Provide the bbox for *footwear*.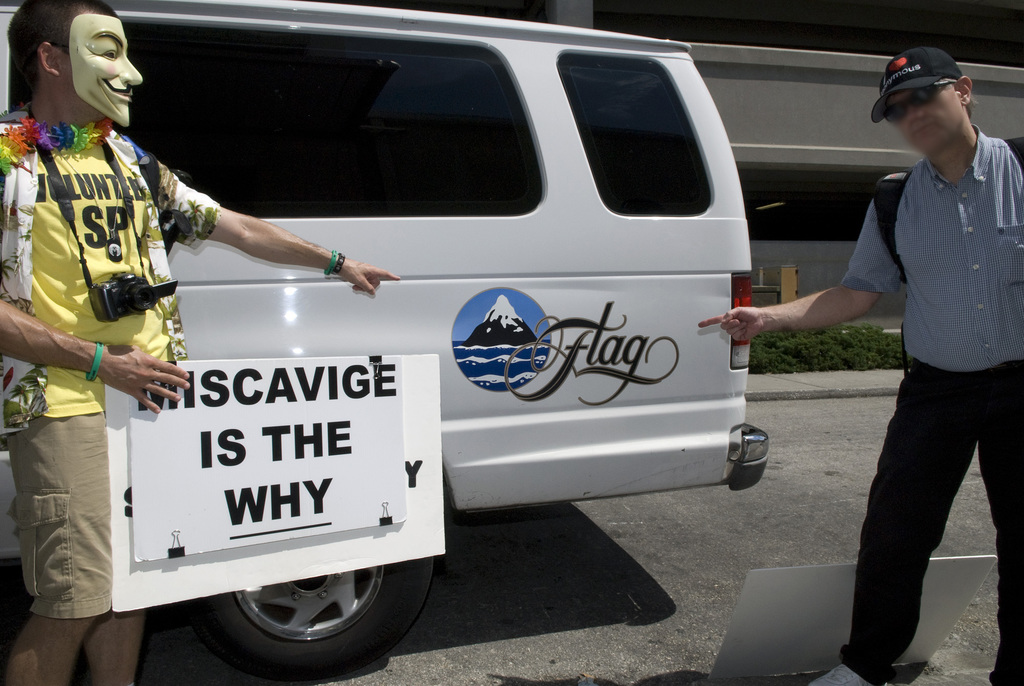
809,664,886,685.
